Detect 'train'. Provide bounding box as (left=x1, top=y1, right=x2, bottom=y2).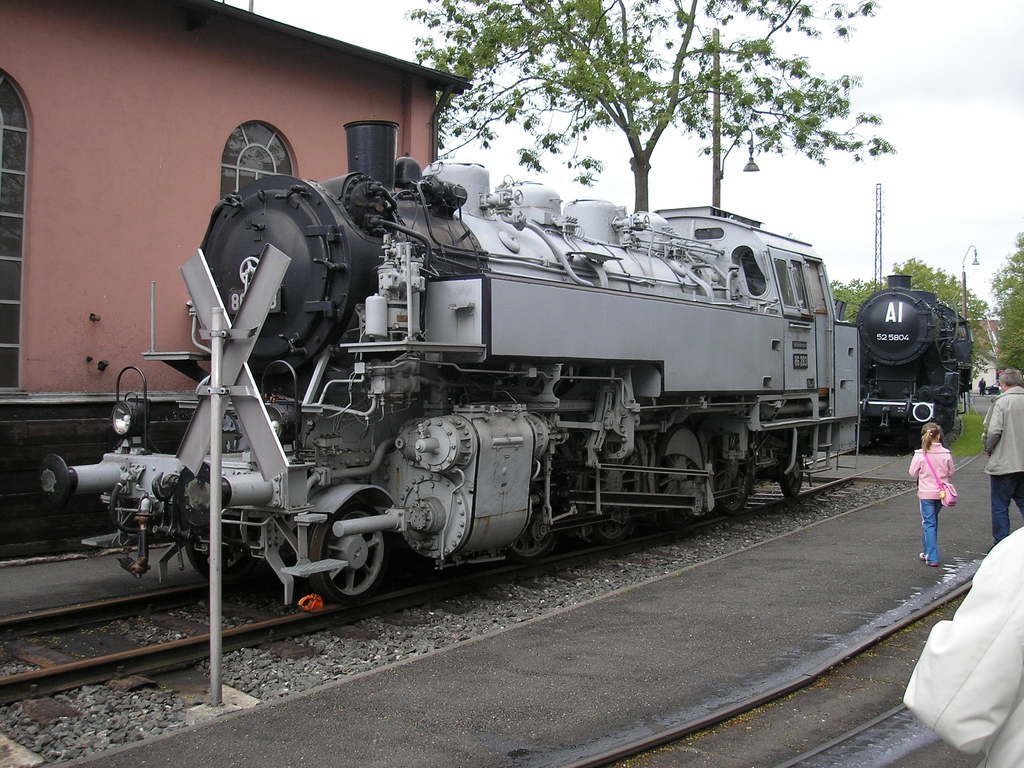
(left=35, top=109, right=865, bottom=616).
